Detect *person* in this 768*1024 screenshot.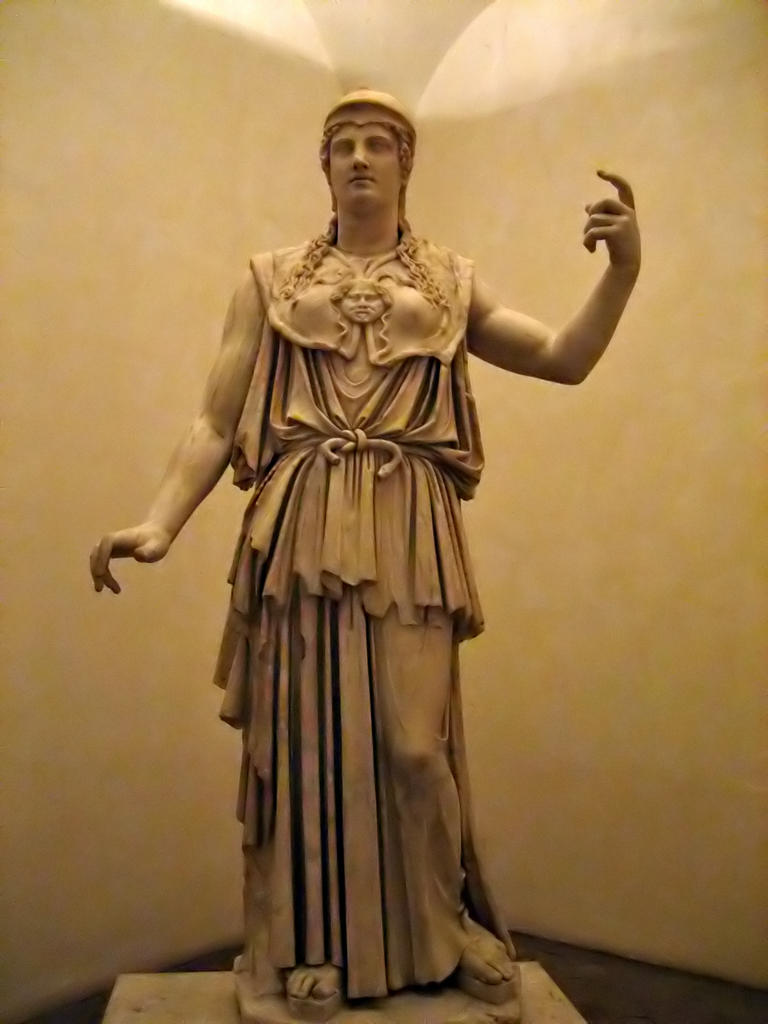
Detection: select_region(73, 85, 650, 1023).
